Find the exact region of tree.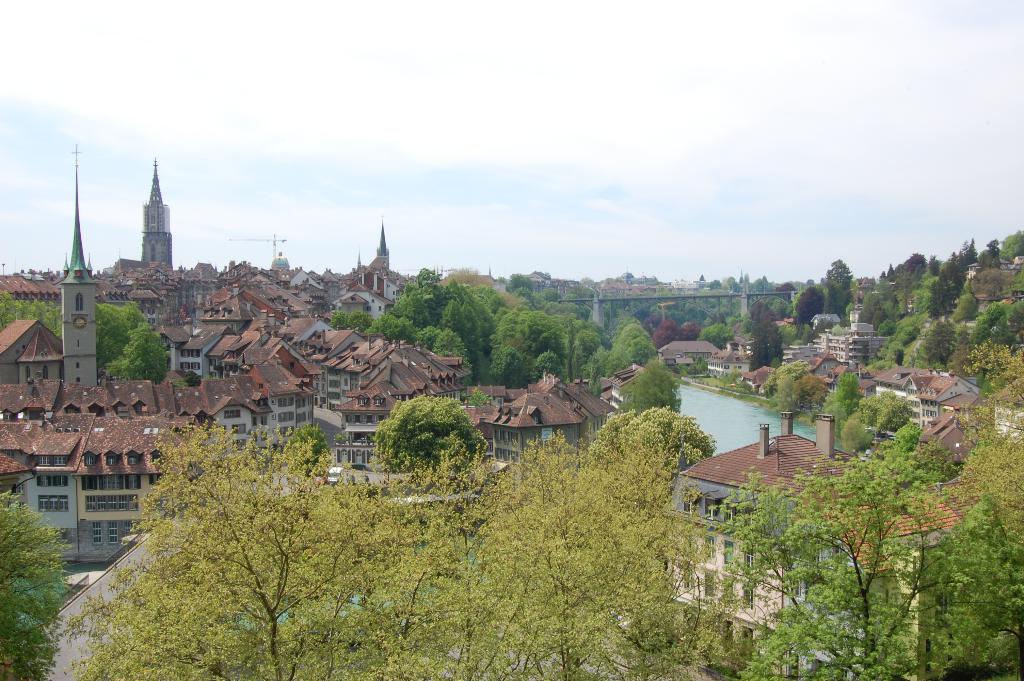
Exact region: <region>0, 484, 68, 680</region>.
